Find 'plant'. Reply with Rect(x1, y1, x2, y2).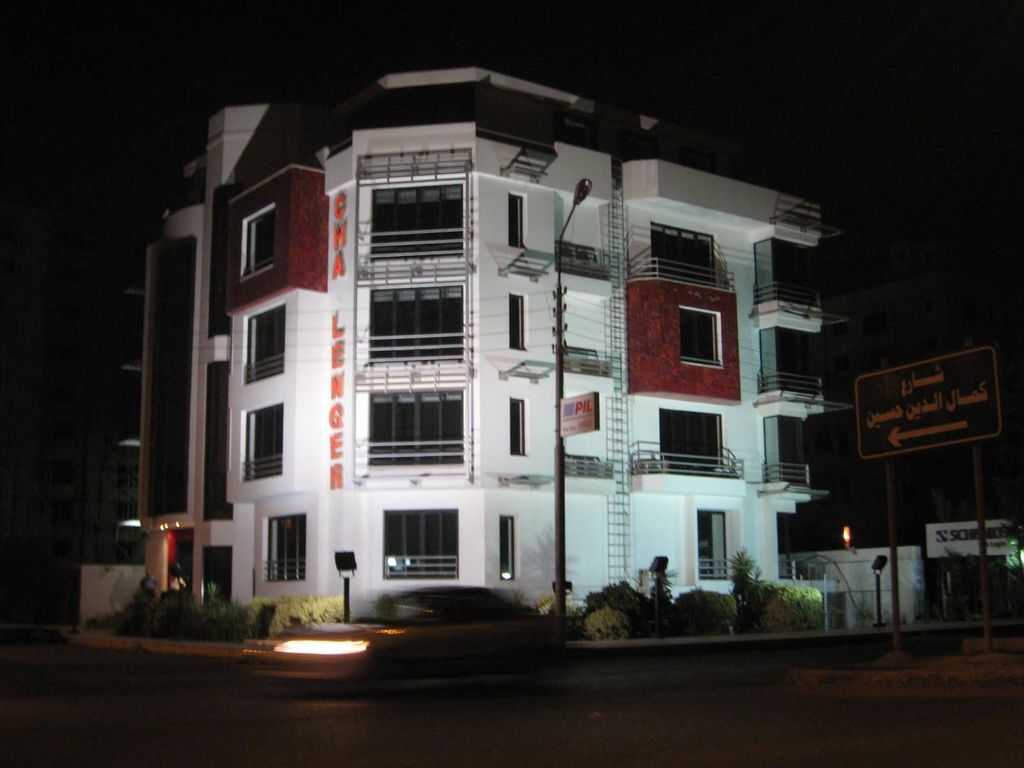
Rect(764, 576, 829, 631).
